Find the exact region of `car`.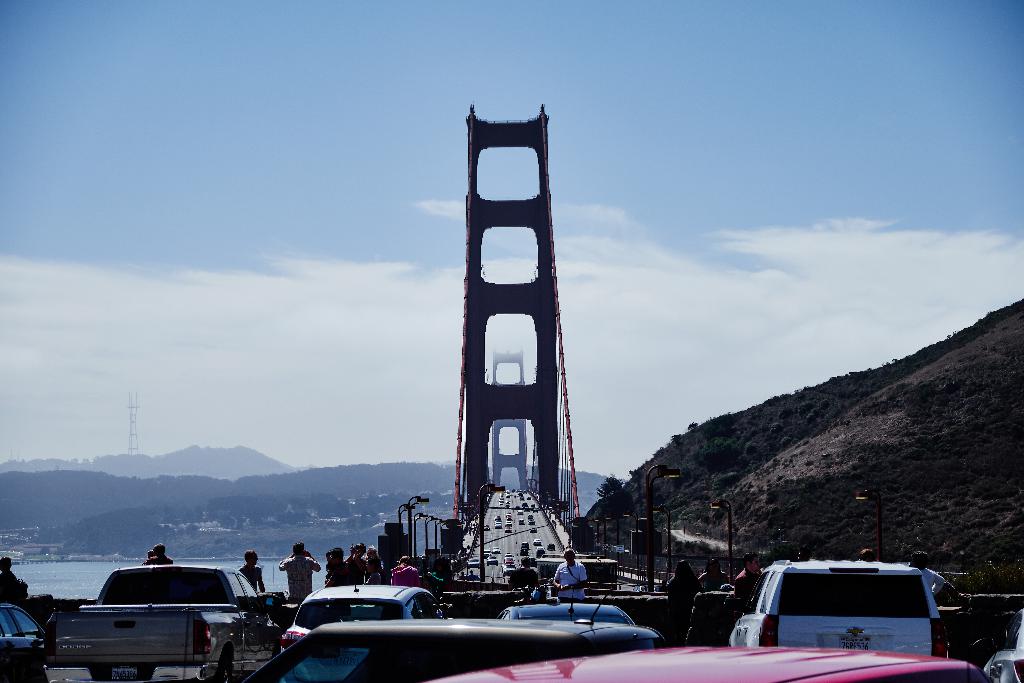
Exact region: bbox=[280, 573, 442, 682].
